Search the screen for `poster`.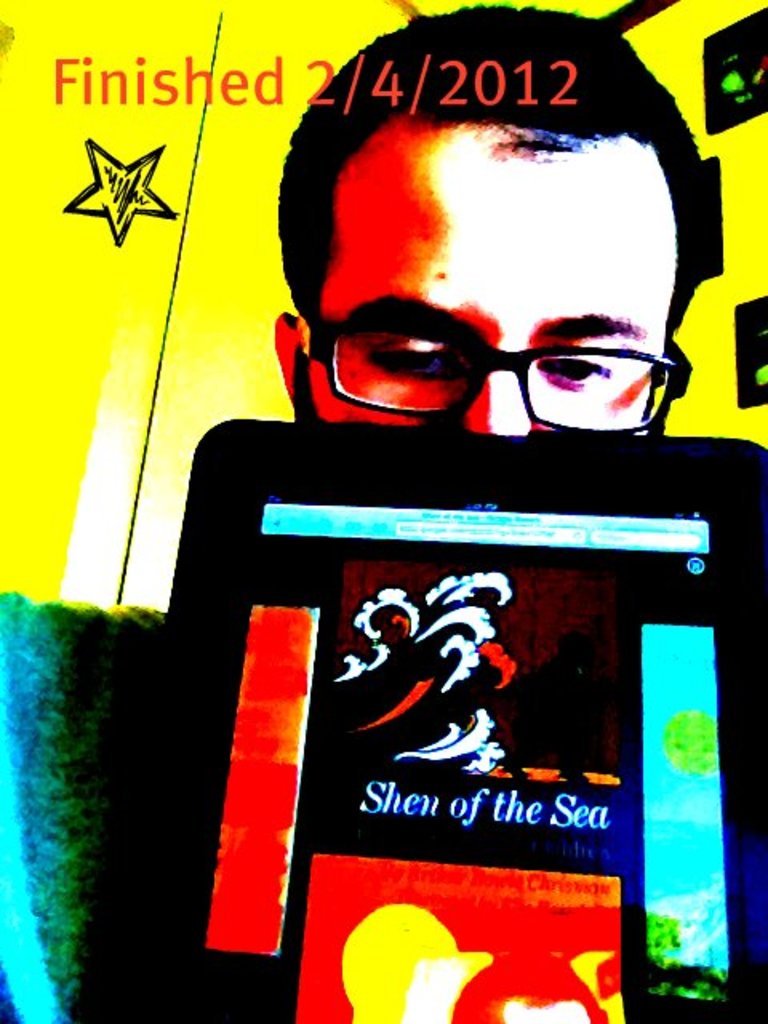
Found at <region>0, 0, 766, 1022</region>.
